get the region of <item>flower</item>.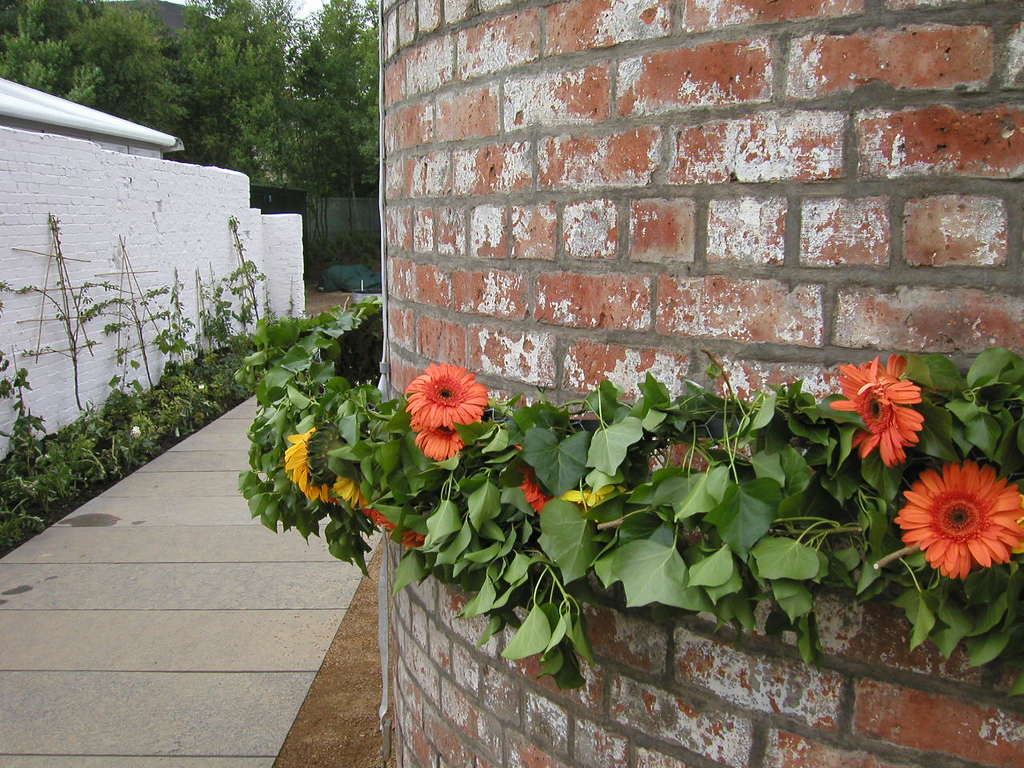
[left=406, top=422, right=472, bottom=466].
